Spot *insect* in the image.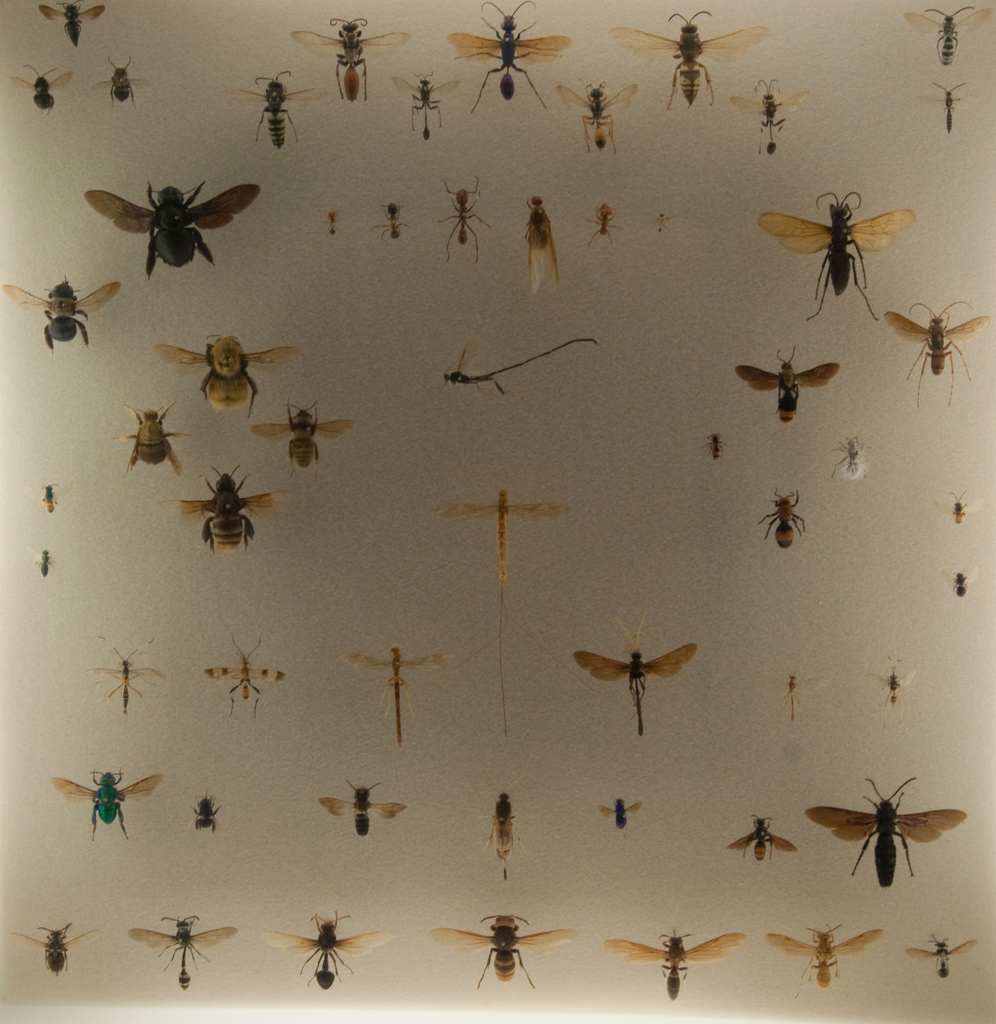
*insect* found at bbox=(830, 436, 880, 481).
